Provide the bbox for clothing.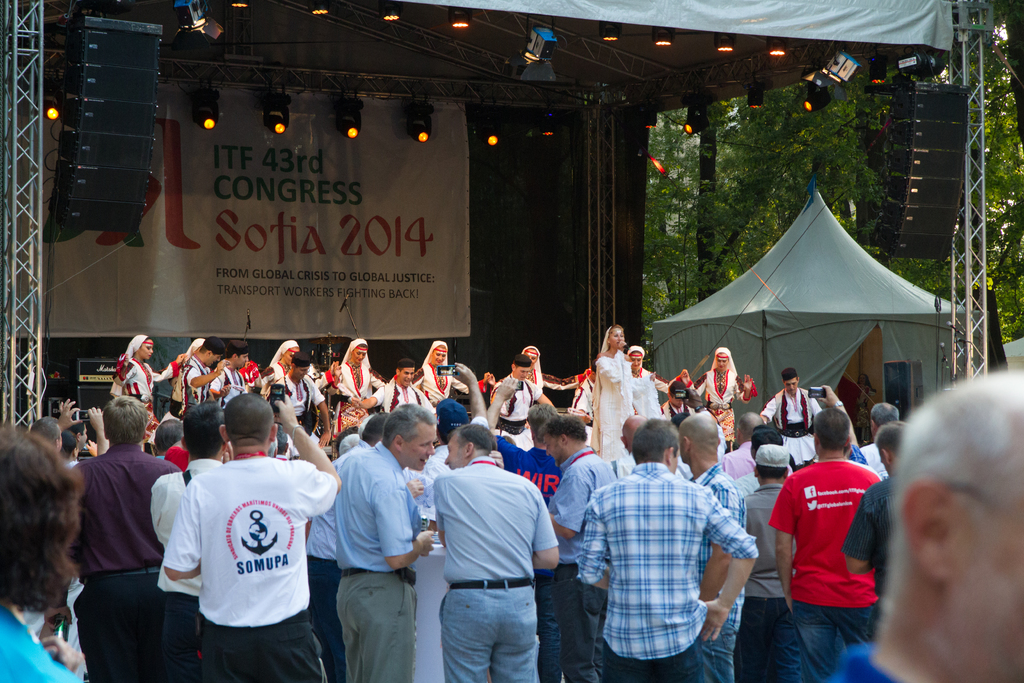
(left=171, top=358, right=189, bottom=414).
